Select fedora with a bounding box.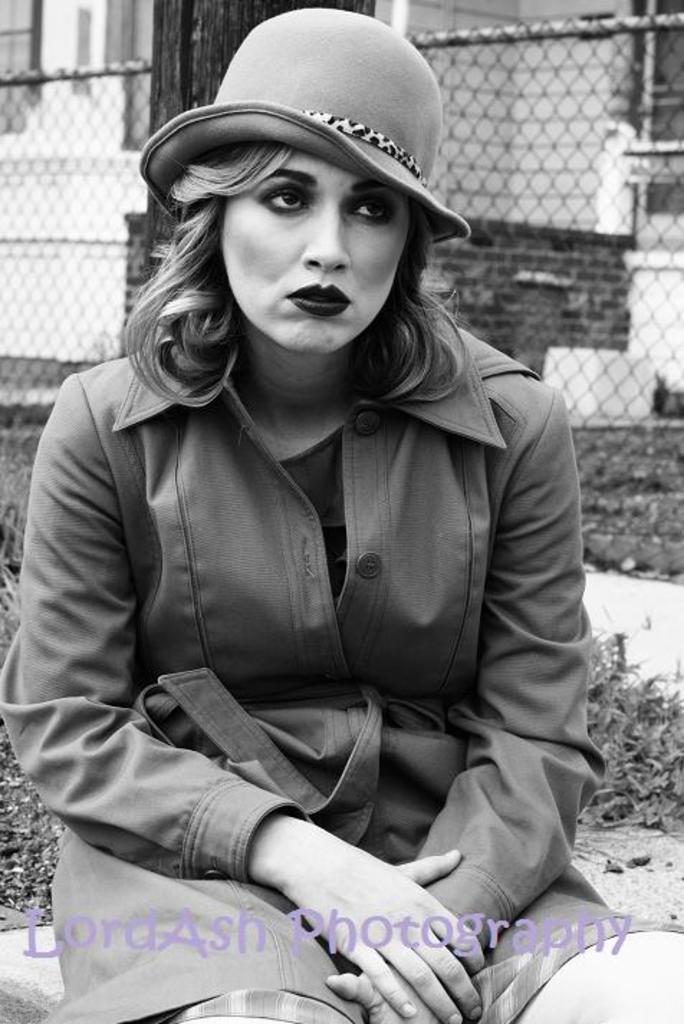
139/6/474/248.
